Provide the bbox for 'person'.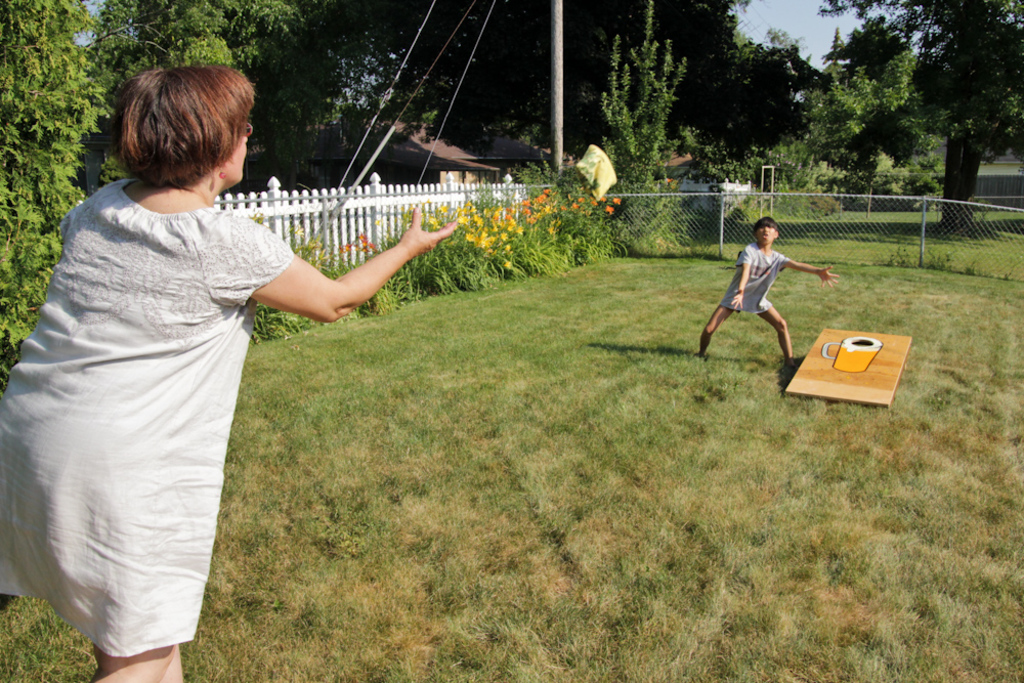
[0,60,465,682].
